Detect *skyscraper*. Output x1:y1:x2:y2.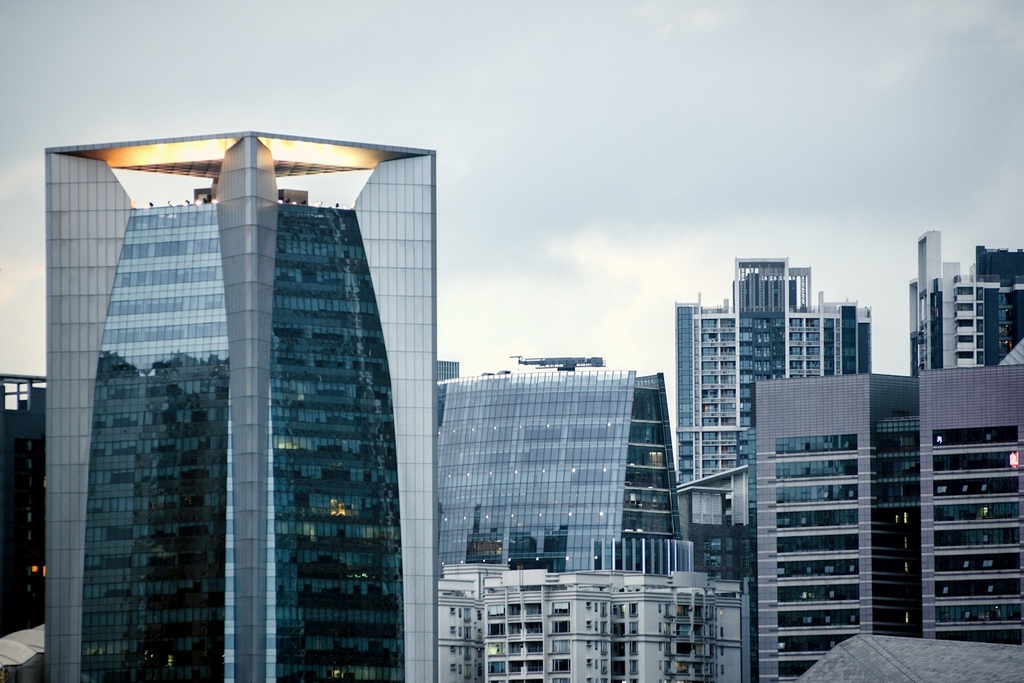
673:253:873:483.
